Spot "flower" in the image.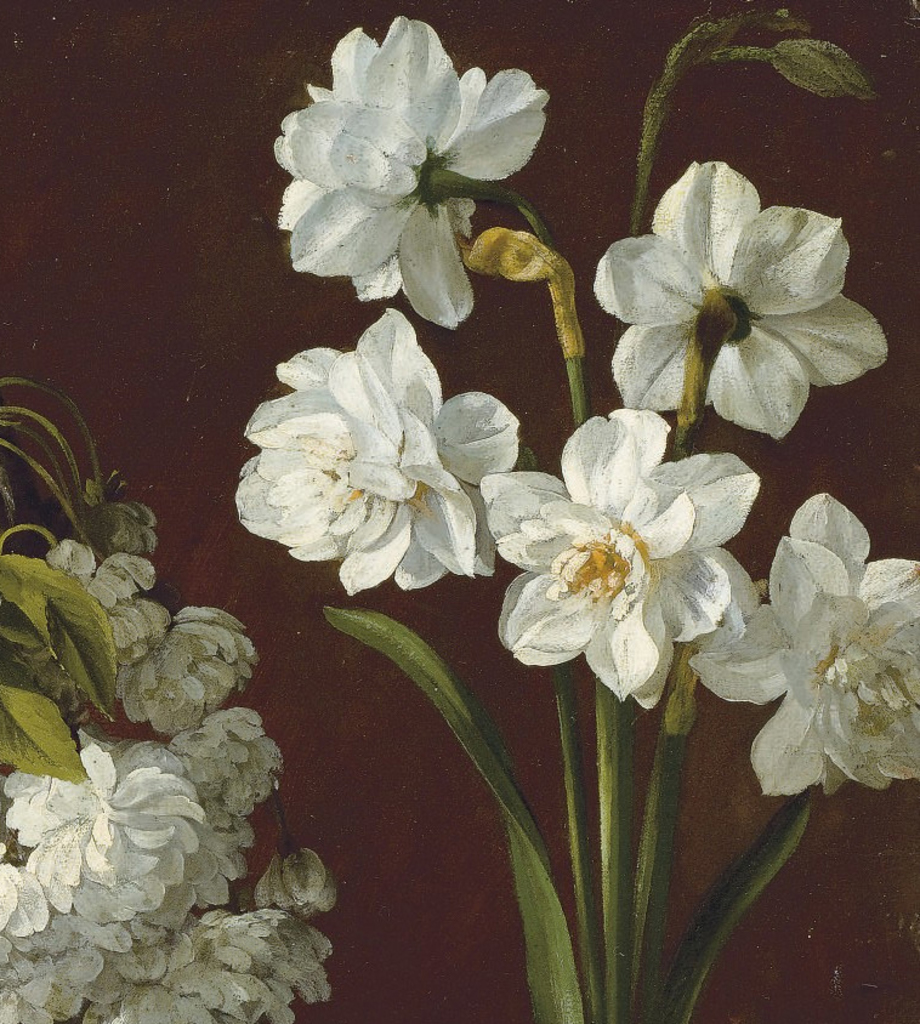
"flower" found at select_region(477, 408, 771, 711).
